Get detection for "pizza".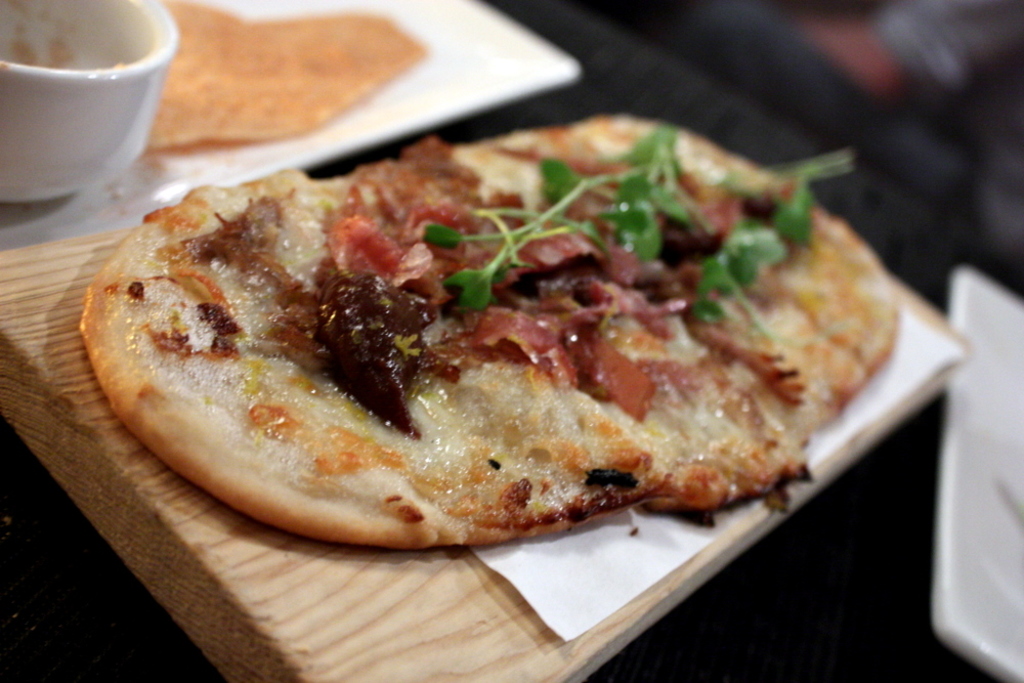
Detection: (x1=117, y1=154, x2=668, y2=520).
